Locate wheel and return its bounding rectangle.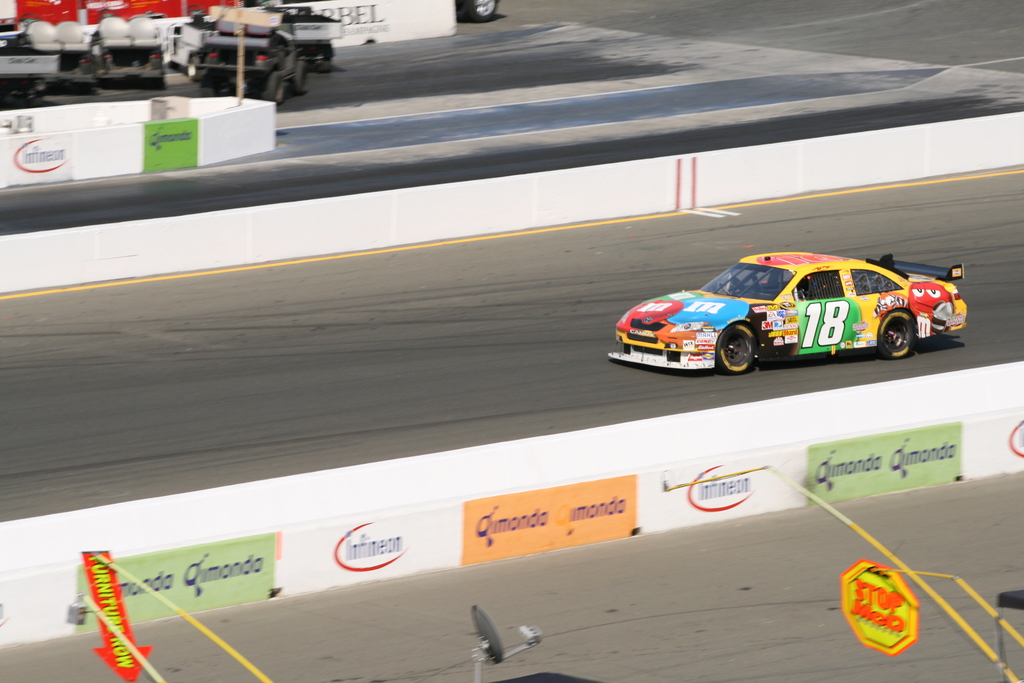
[x1=716, y1=324, x2=749, y2=372].
